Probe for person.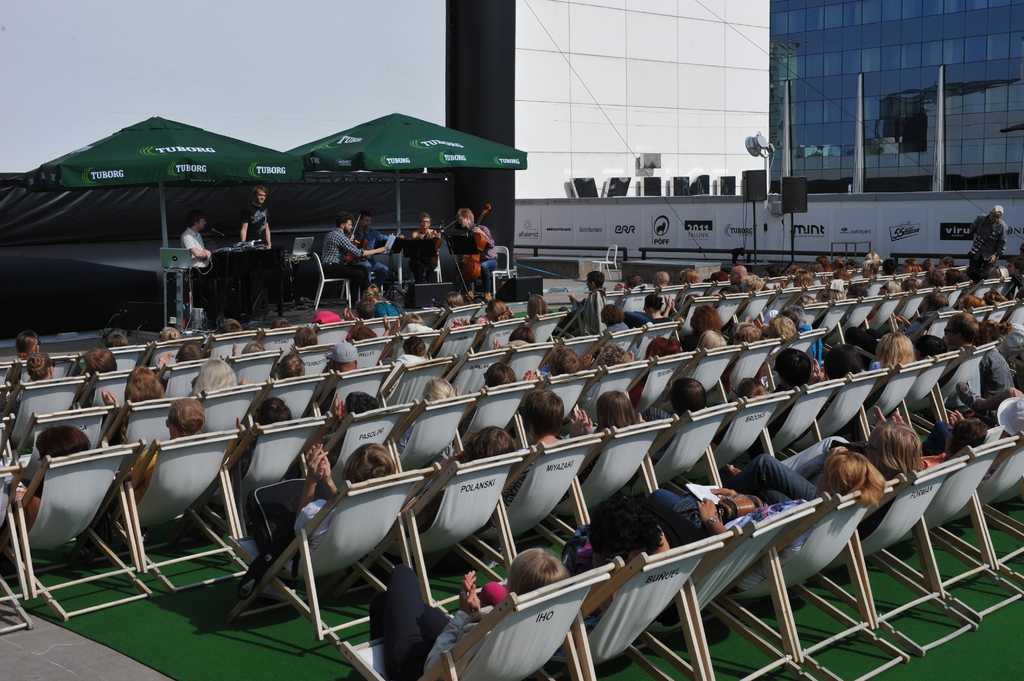
Probe result: 438:200:496:297.
